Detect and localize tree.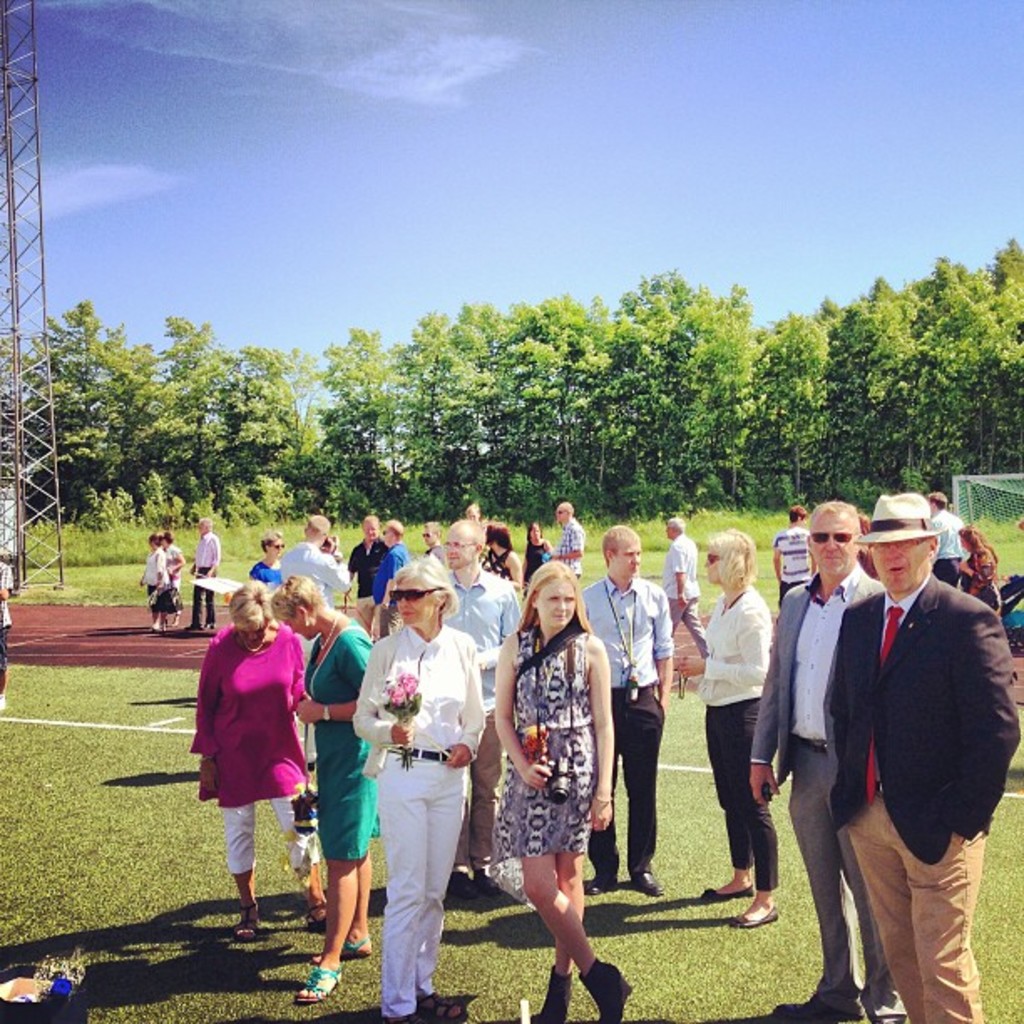
Localized at select_region(755, 315, 827, 499).
